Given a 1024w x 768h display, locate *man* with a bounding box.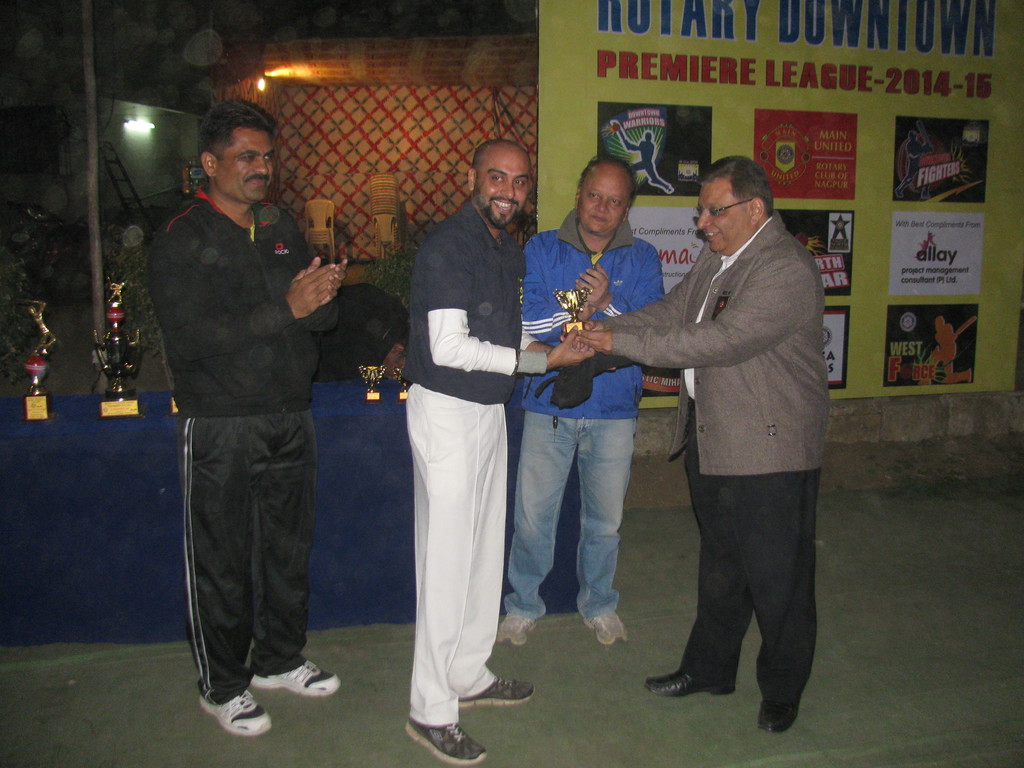
Located: box(312, 282, 412, 383).
